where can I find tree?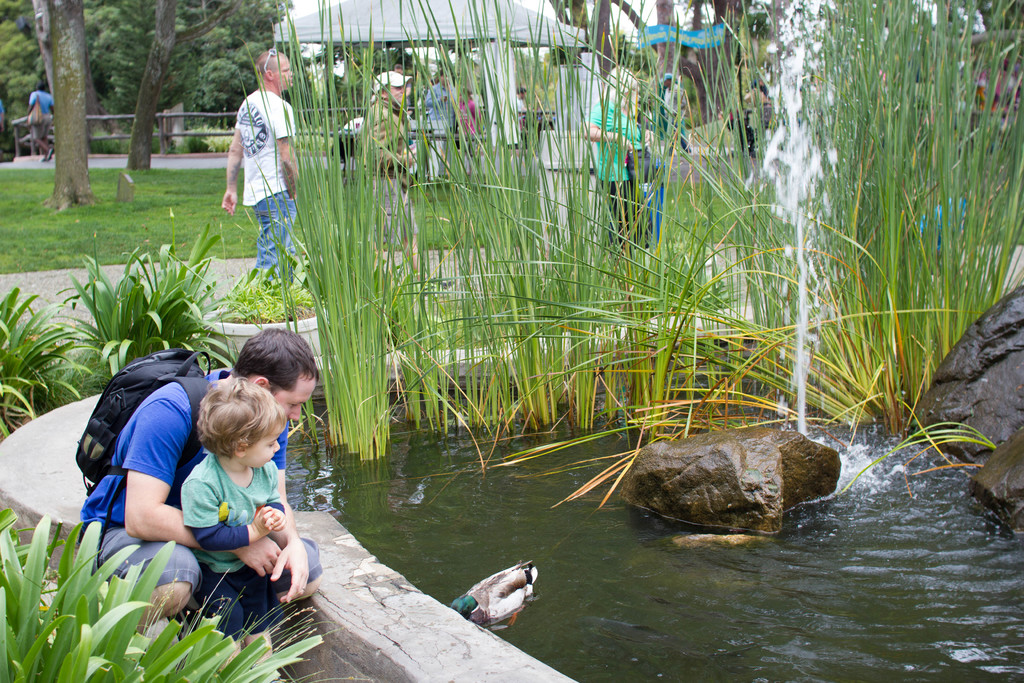
You can find it at [20,0,97,211].
